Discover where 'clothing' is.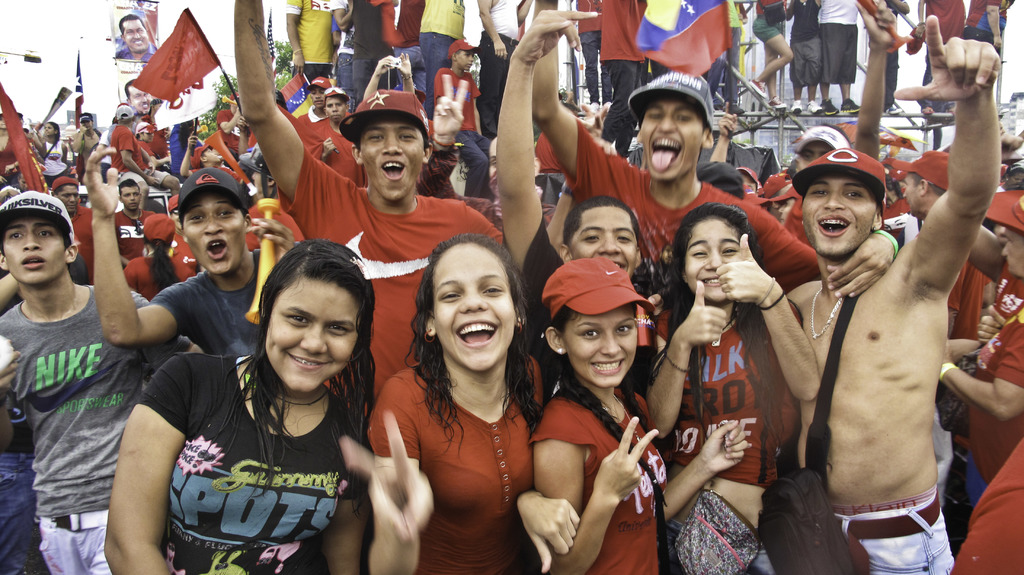
Discovered at left=274, top=144, right=500, bottom=387.
